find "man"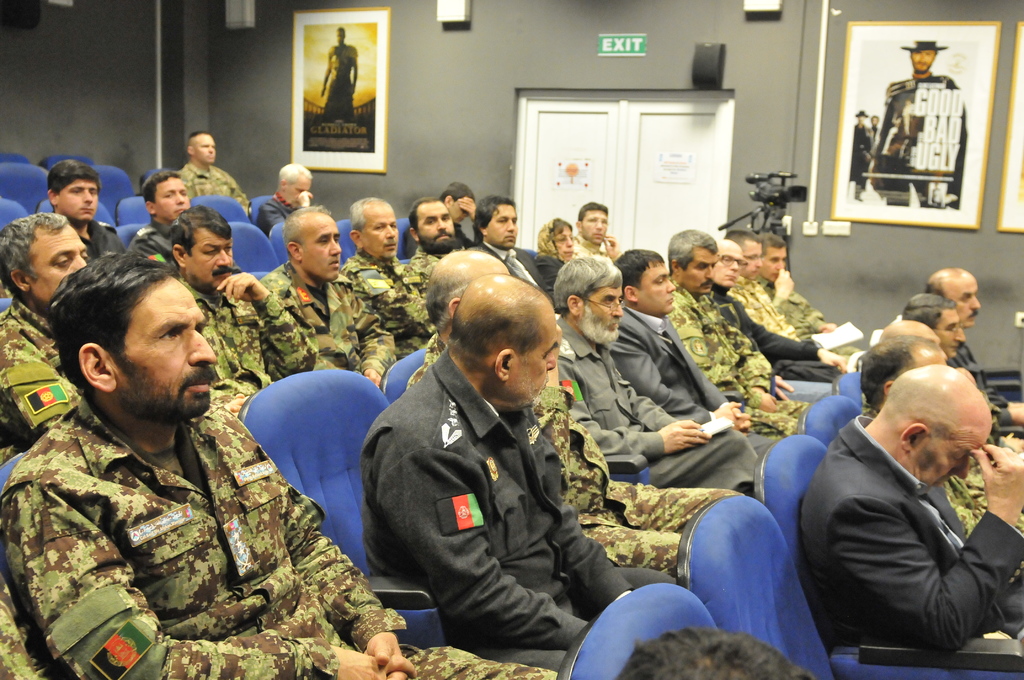
pyautogui.locateOnScreen(732, 228, 820, 344)
